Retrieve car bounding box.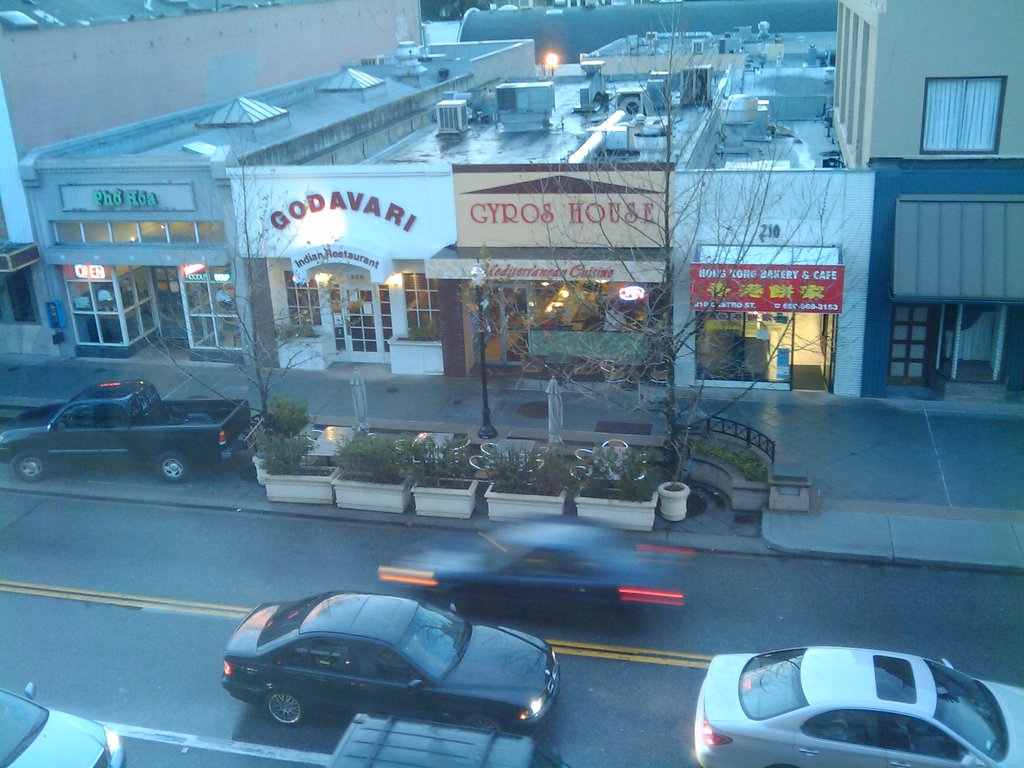
Bounding box: l=216, t=584, r=563, b=738.
